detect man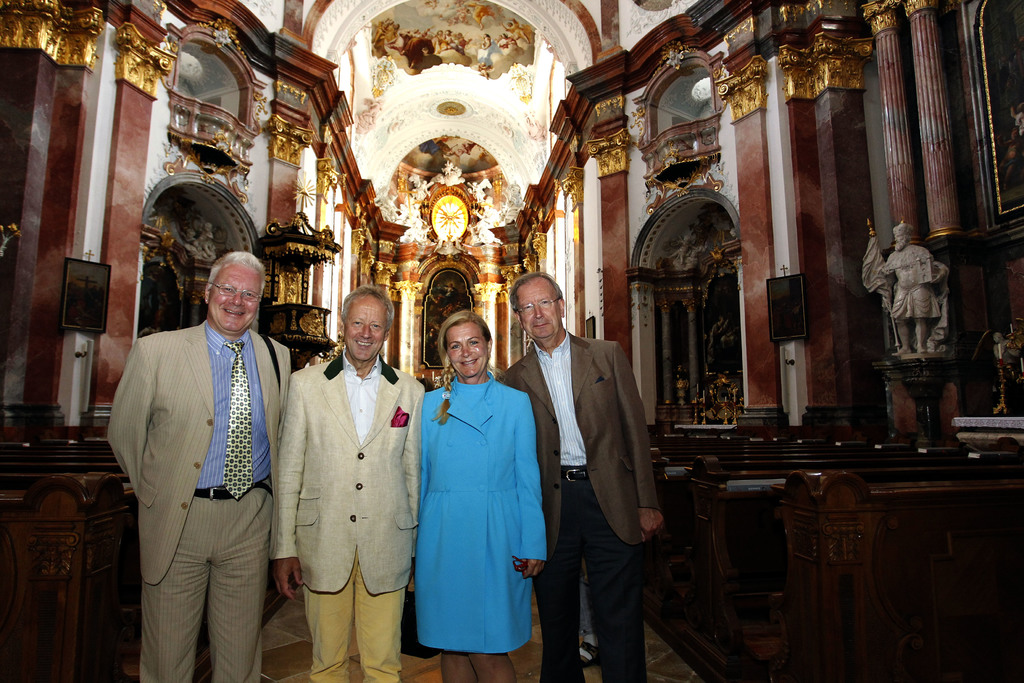
{"left": 111, "top": 222, "right": 299, "bottom": 682}
